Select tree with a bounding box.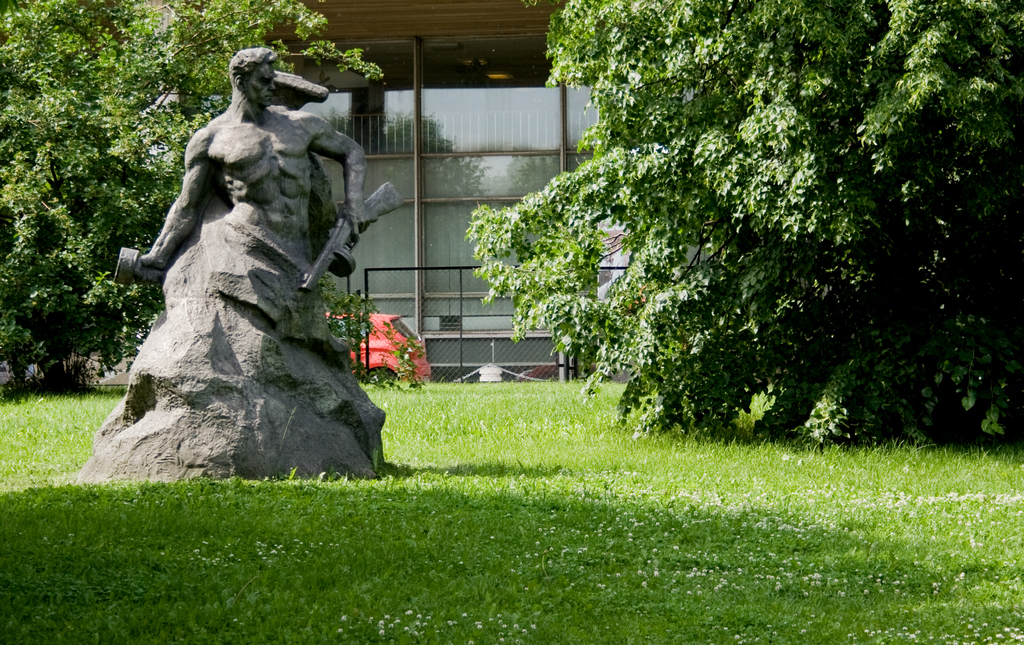
<box>0,0,383,401</box>.
